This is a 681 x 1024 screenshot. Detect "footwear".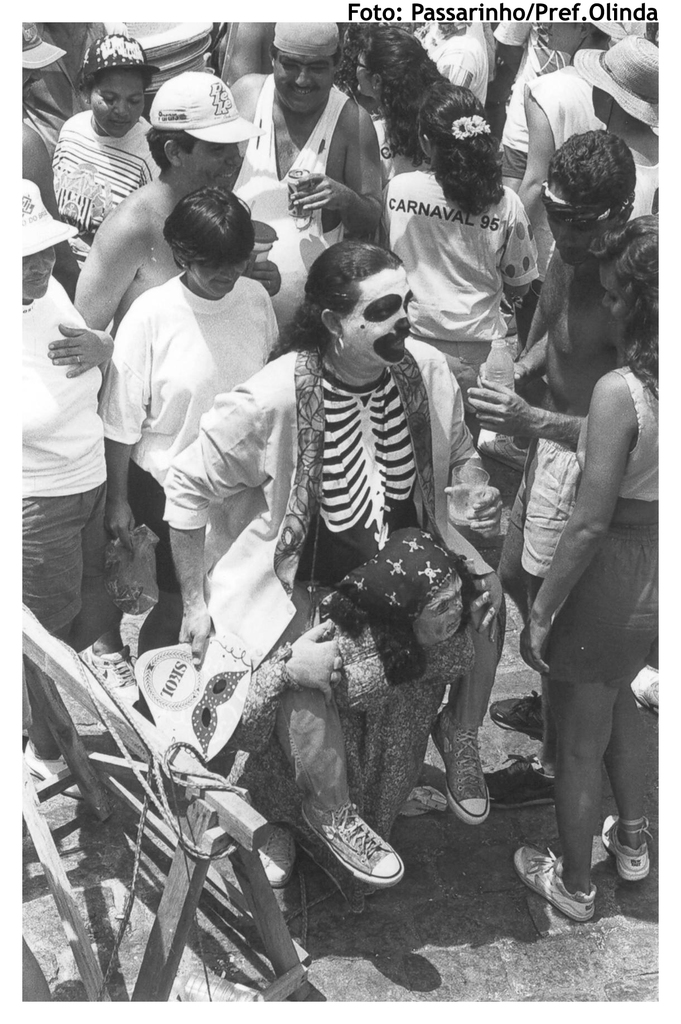
291:796:415:904.
